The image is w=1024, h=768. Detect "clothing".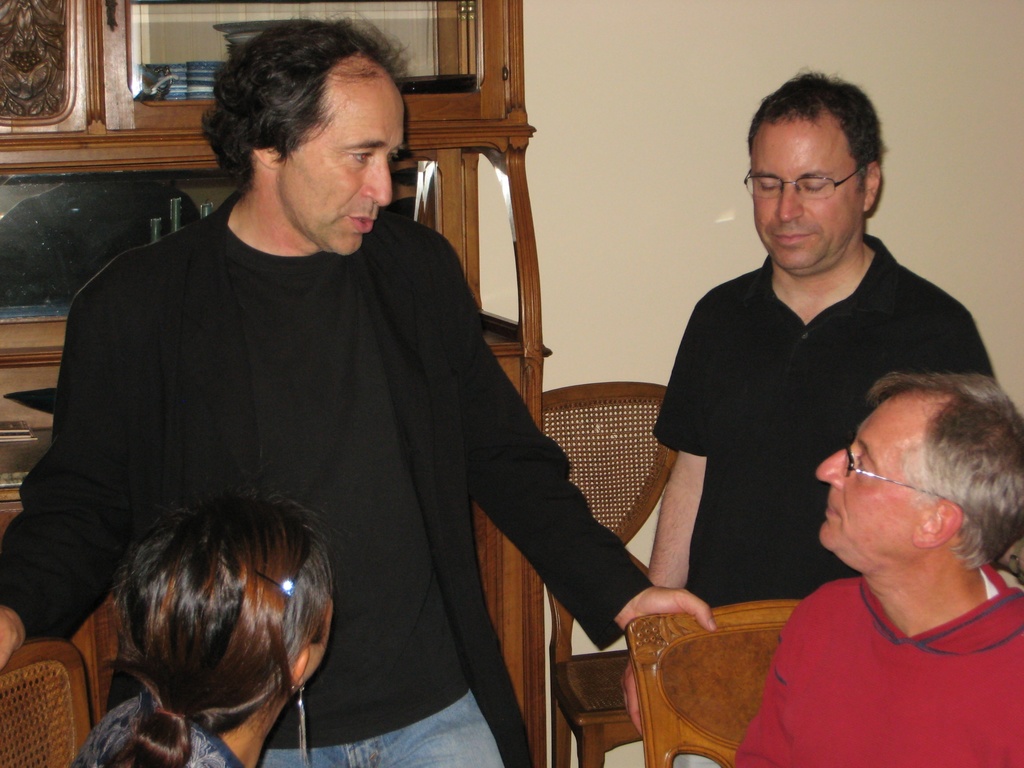
Detection: bbox=(656, 236, 1002, 767).
